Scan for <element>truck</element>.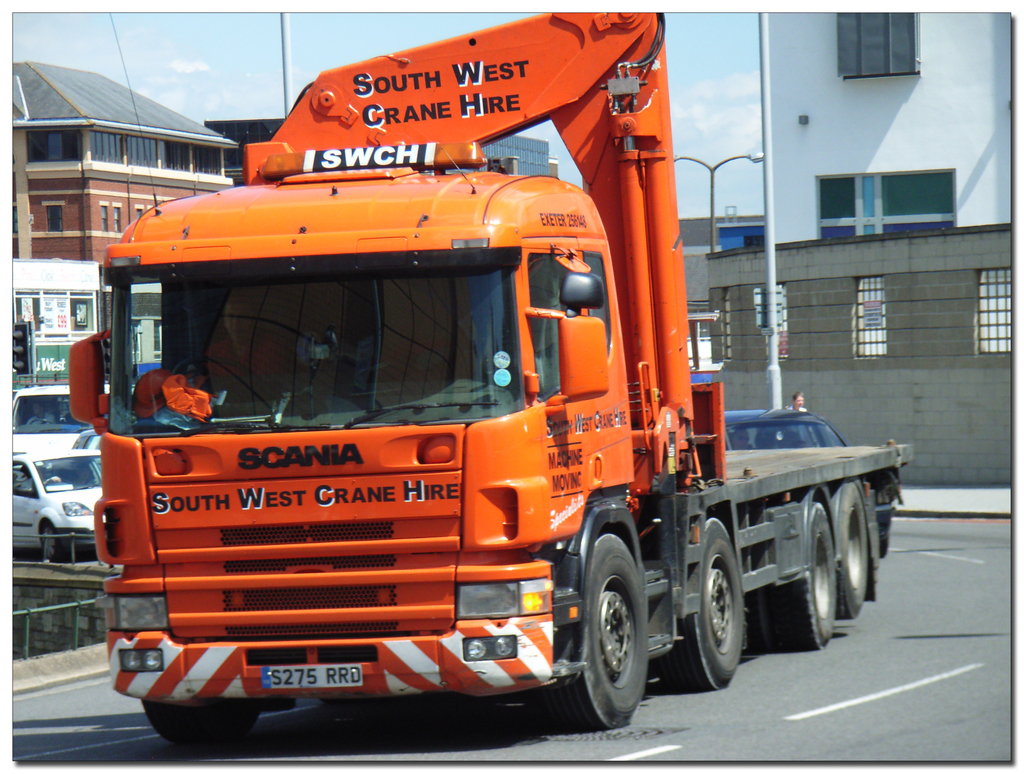
Scan result: l=68, t=0, r=923, b=755.
